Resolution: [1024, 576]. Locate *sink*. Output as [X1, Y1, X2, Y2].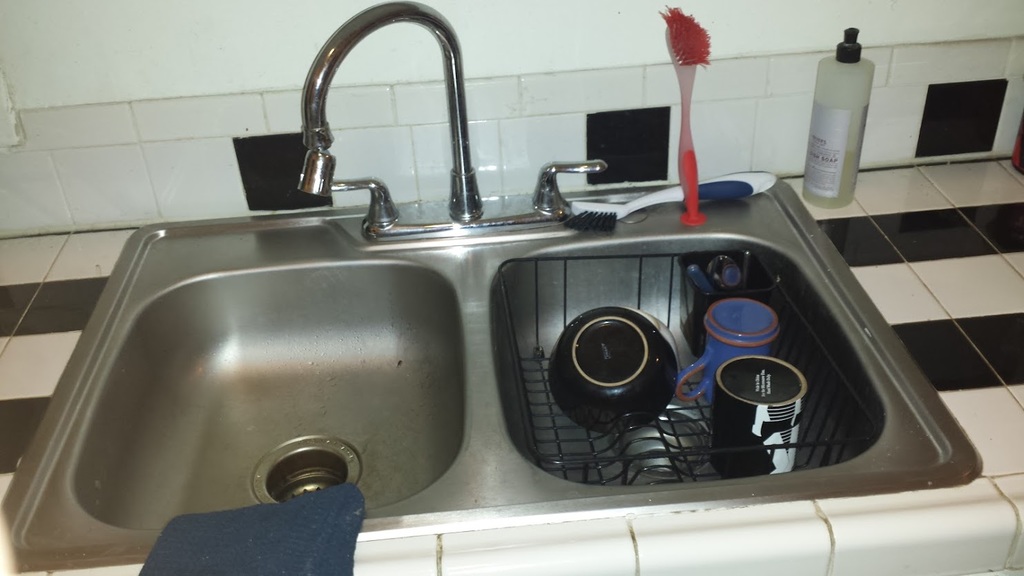
[0, 1, 981, 575].
